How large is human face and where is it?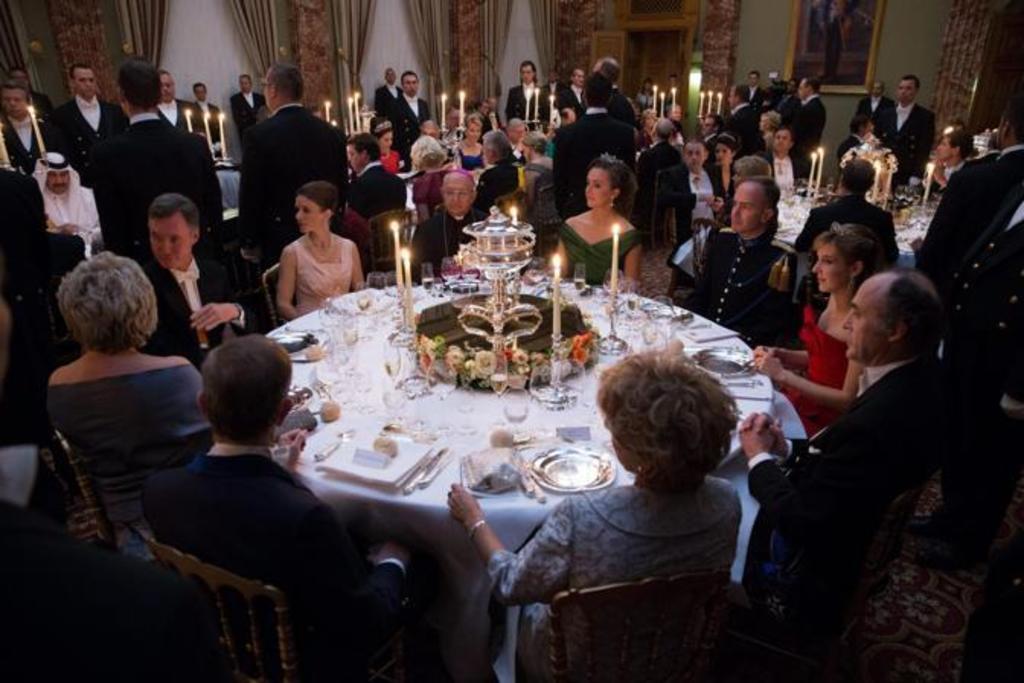
Bounding box: [x1=520, y1=63, x2=536, y2=82].
